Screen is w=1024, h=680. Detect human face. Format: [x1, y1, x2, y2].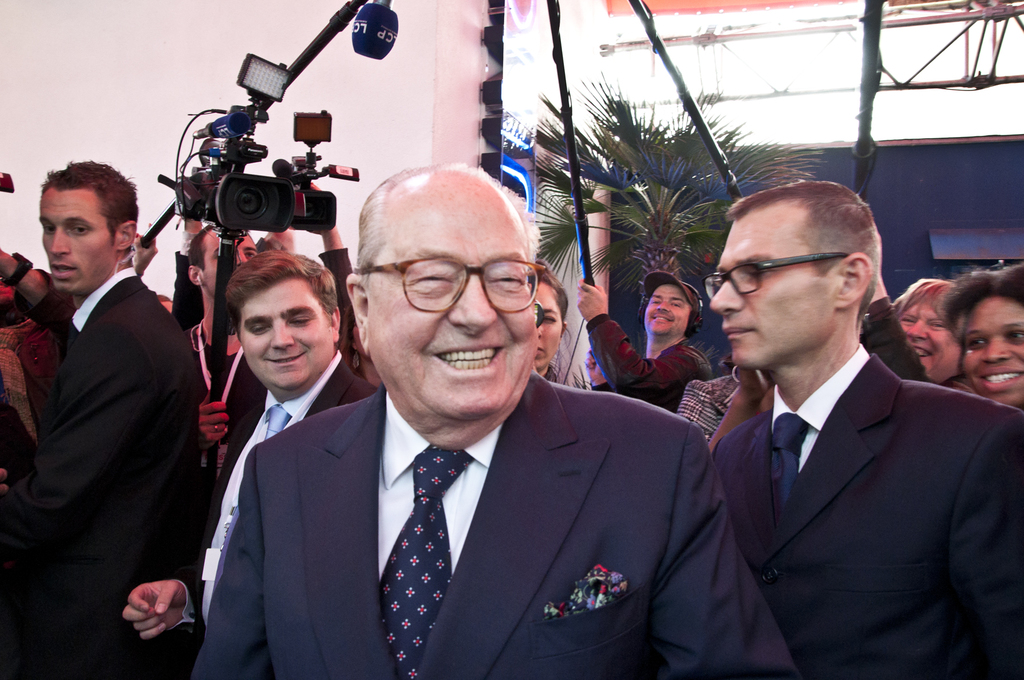
[533, 284, 567, 375].
